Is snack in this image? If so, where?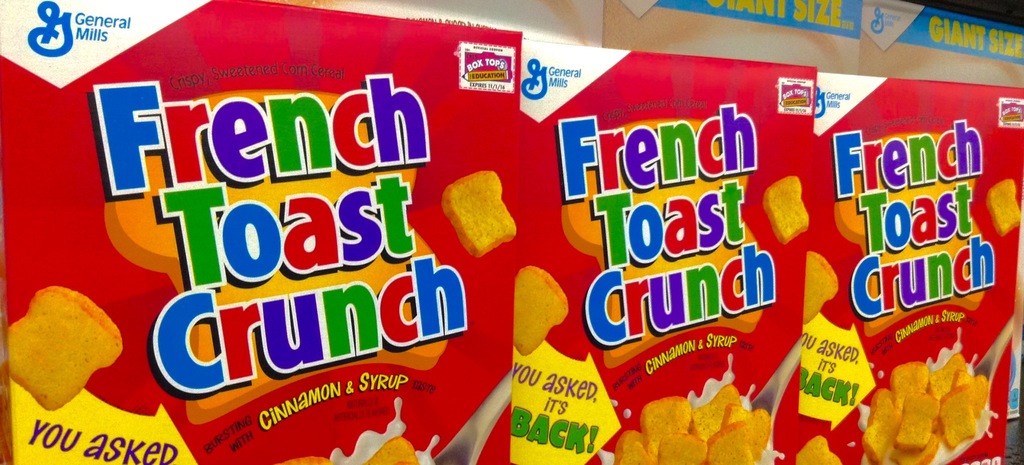
Yes, at (left=29, top=0, right=842, bottom=464).
